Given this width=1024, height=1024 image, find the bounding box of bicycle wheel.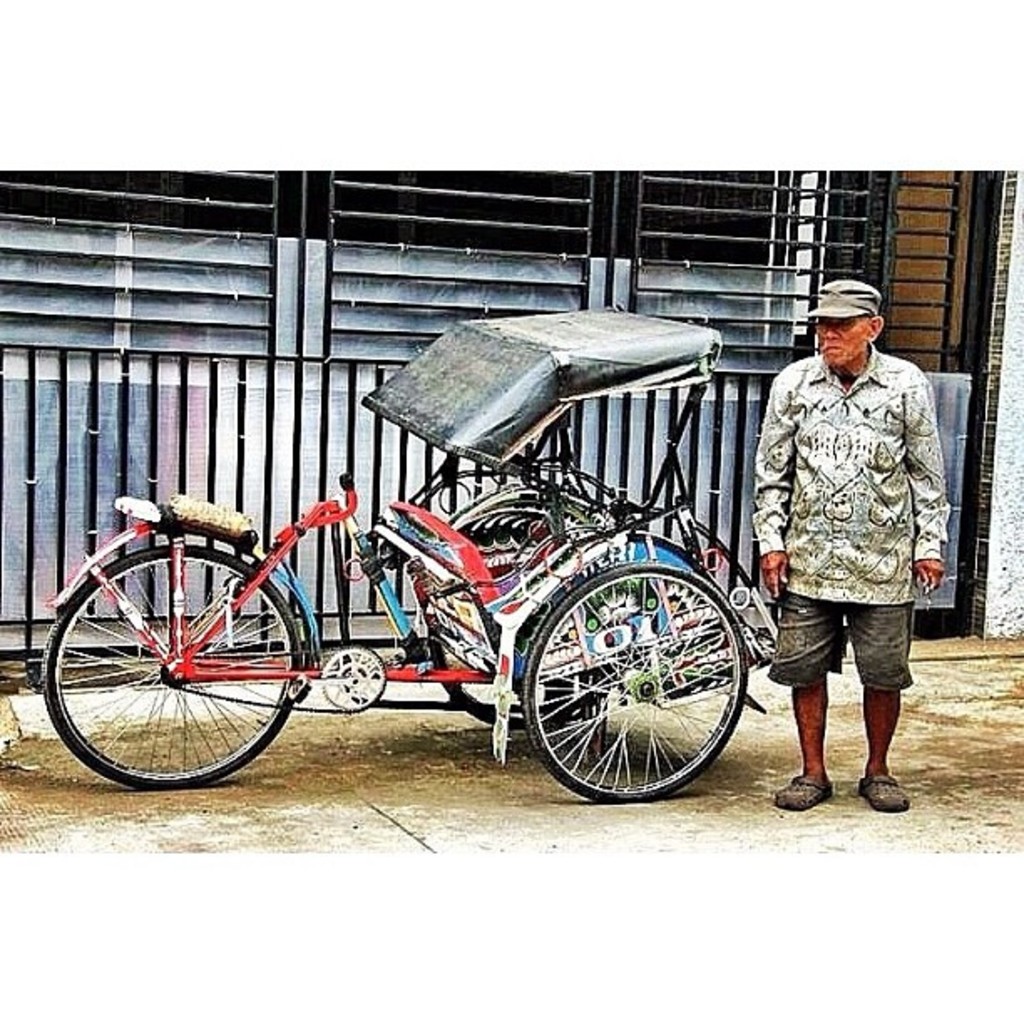
x1=532, y1=556, x2=761, y2=801.
